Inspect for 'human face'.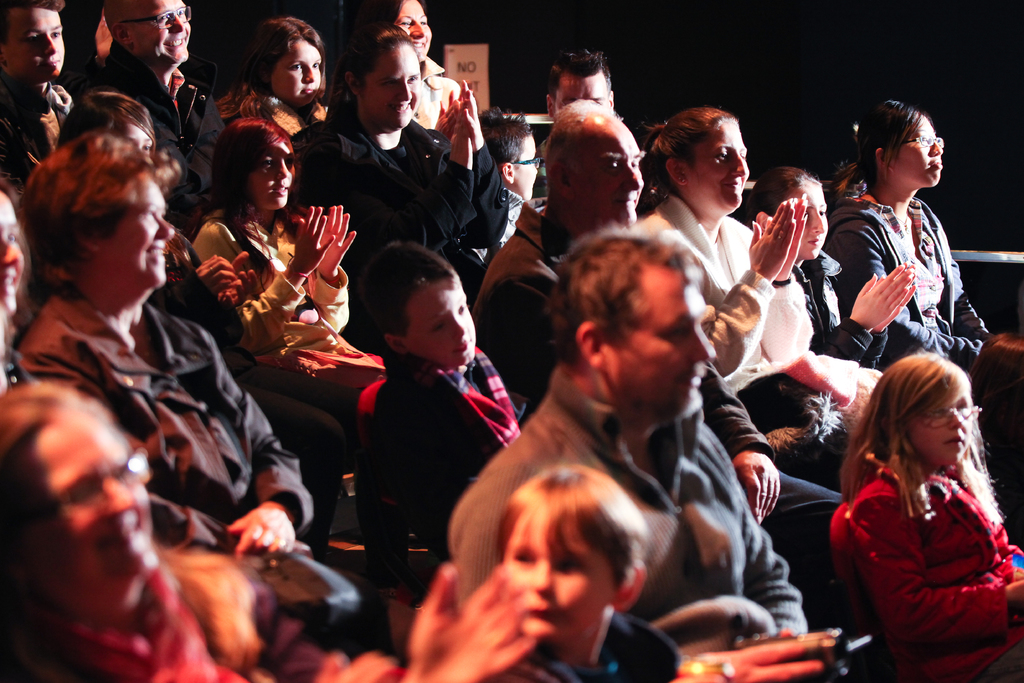
Inspection: bbox=(604, 273, 716, 425).
